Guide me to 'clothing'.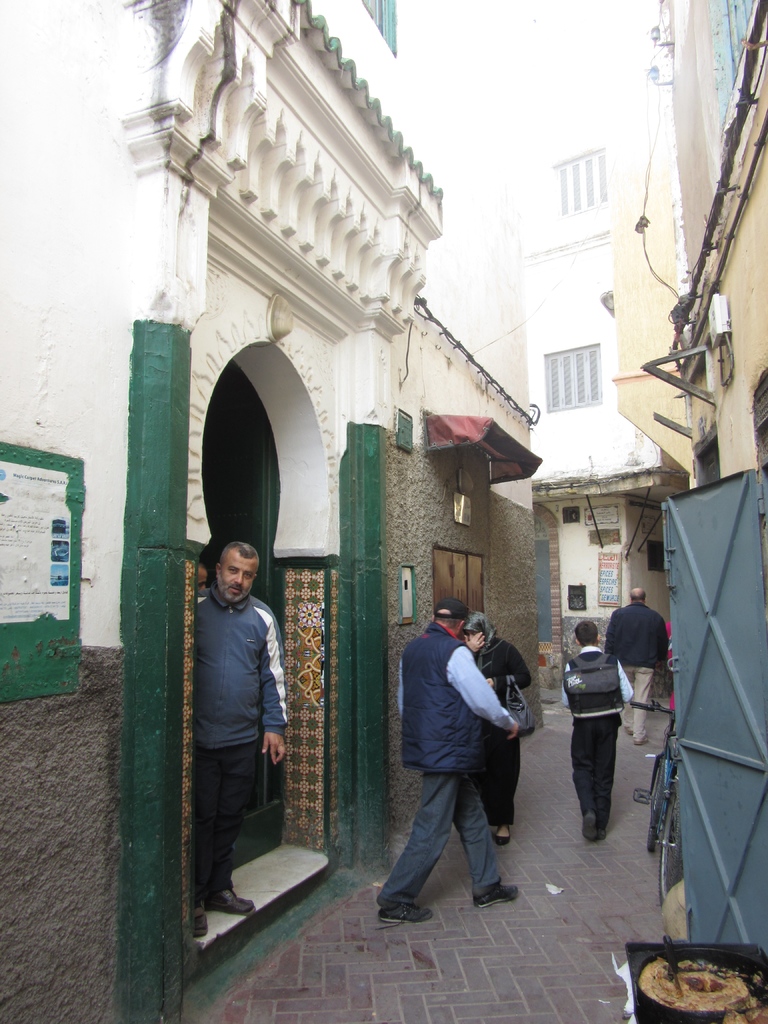
Guidance: 183/579/279/909.
